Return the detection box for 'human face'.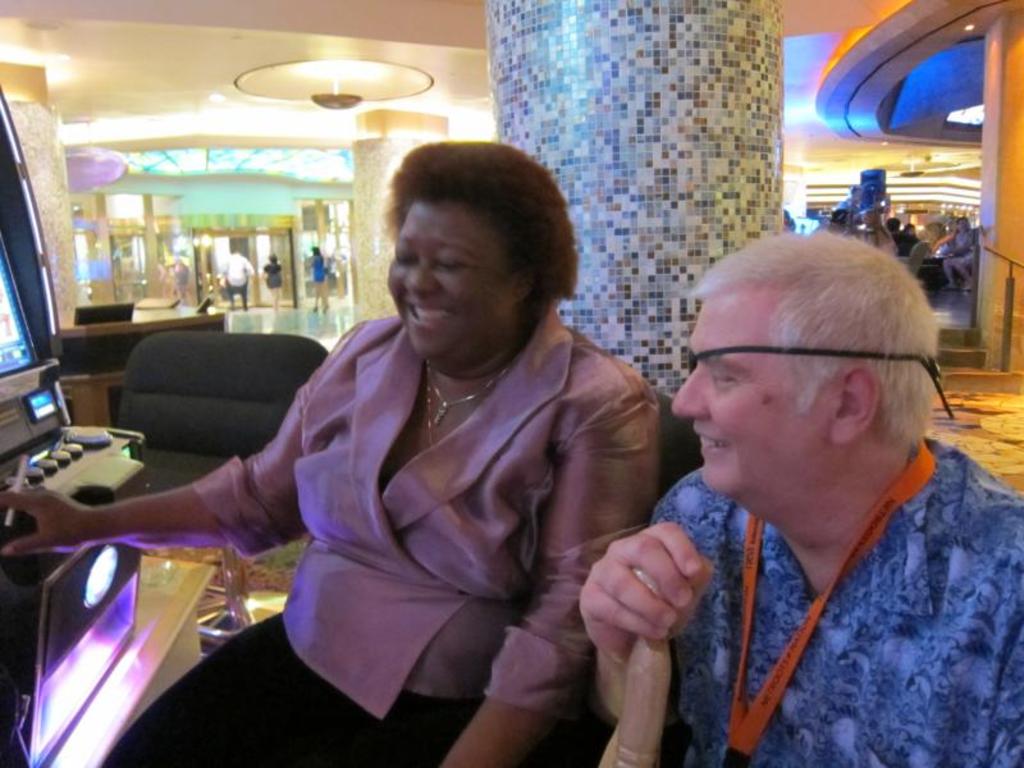
671, 294, 837, 499.
